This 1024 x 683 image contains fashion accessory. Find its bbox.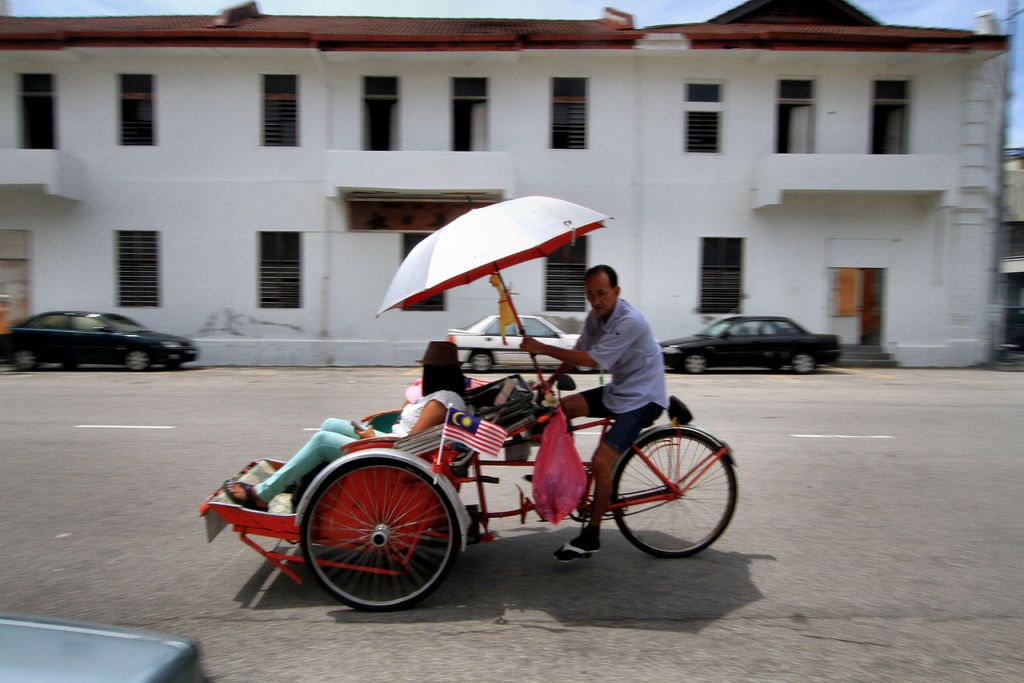
224, 477, 274, 513.
